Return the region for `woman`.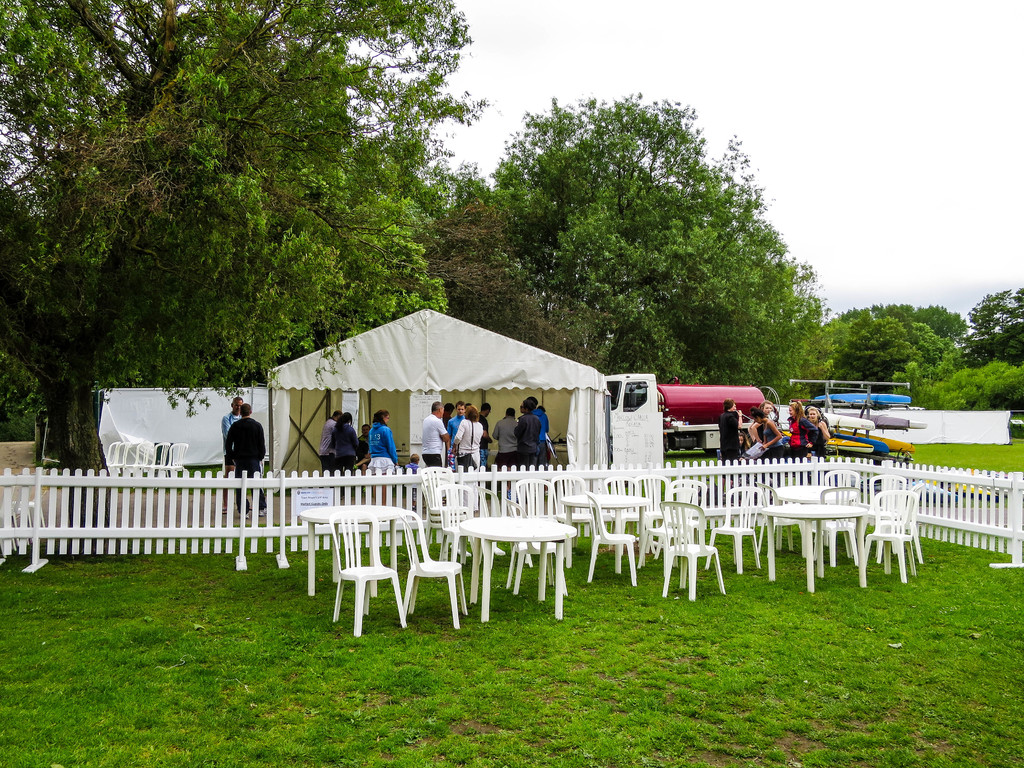
717/396/742/487.
